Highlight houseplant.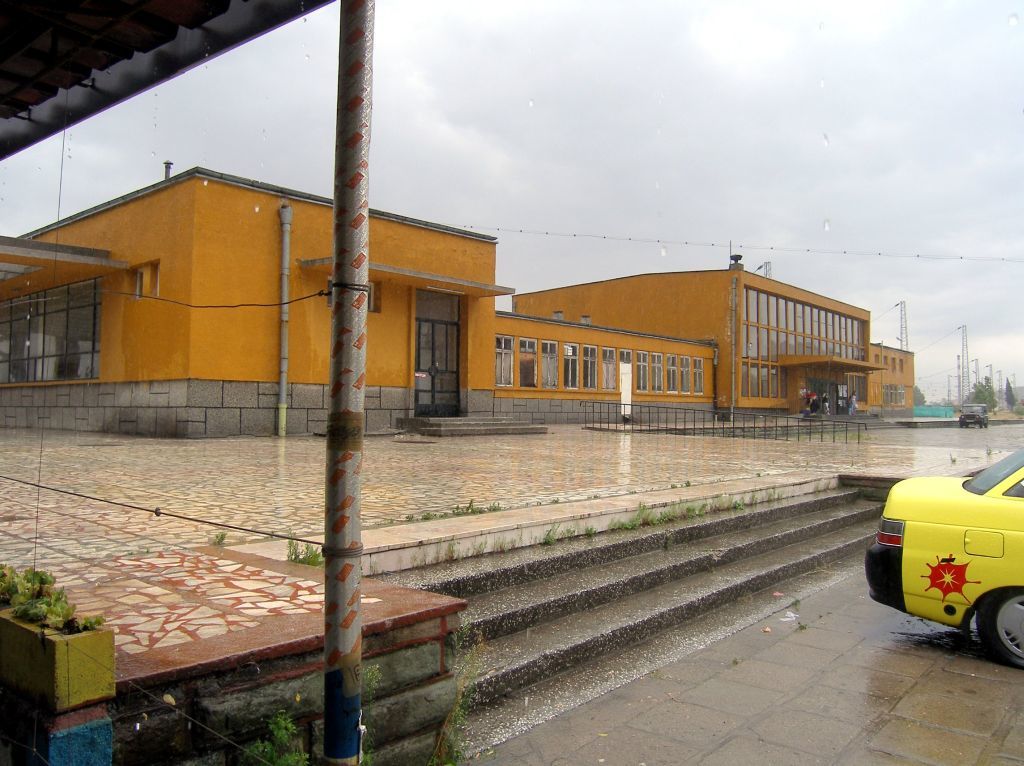
Highlighted region: (left=0, top=571, right=118, bottom=723).
